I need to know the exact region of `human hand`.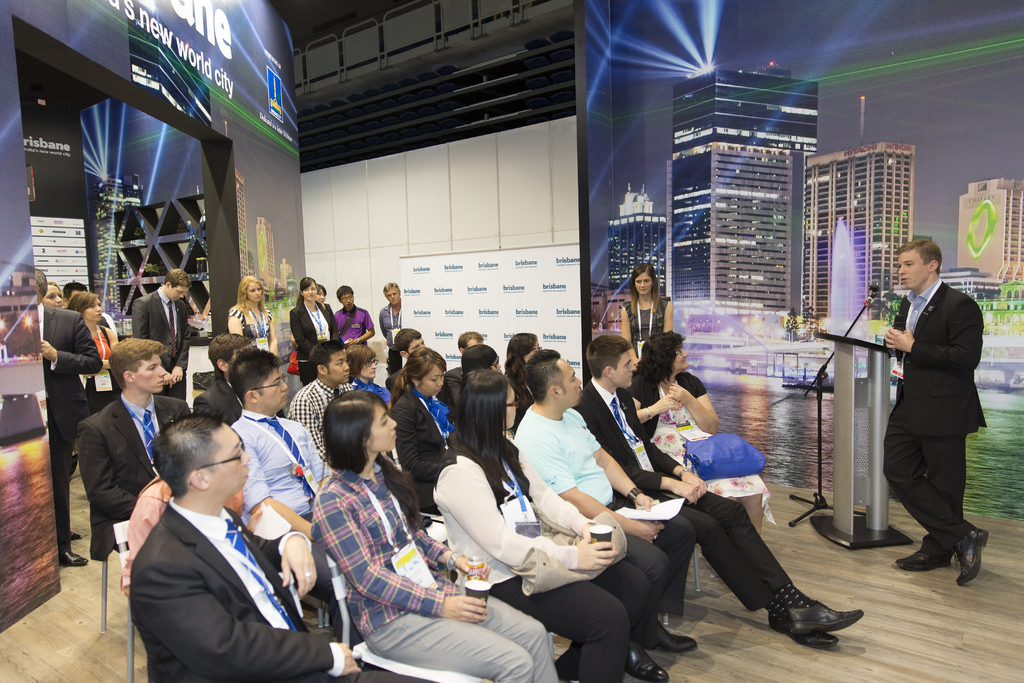
Region: x1=577, y1=533, x2=619, y2=570.
